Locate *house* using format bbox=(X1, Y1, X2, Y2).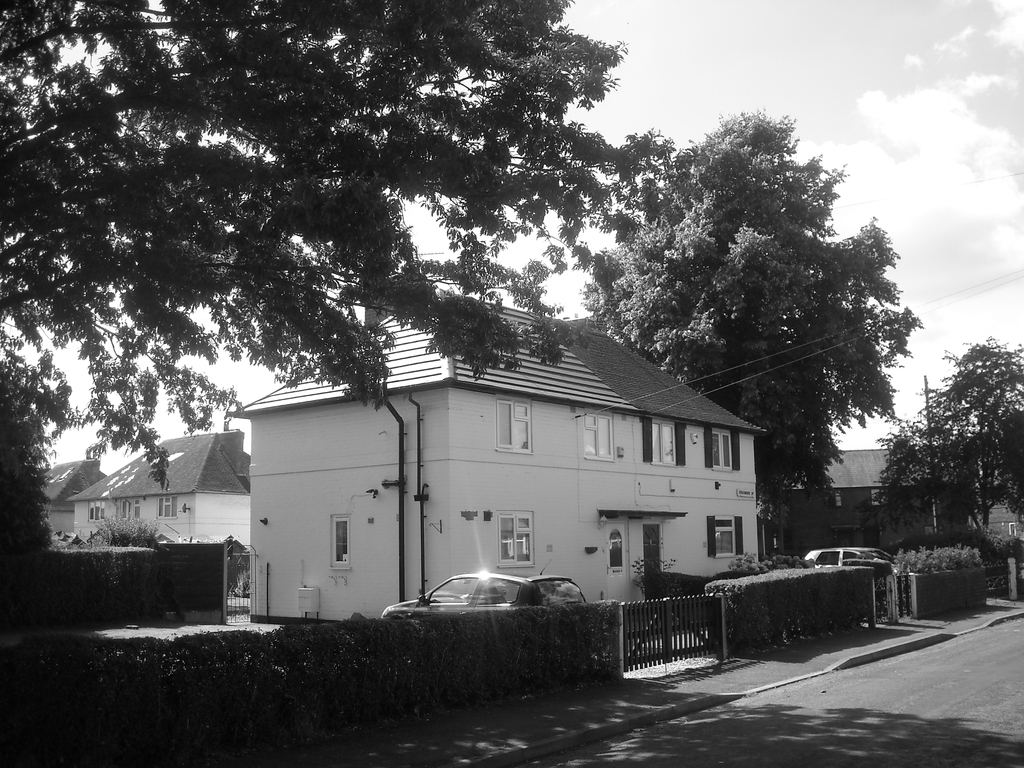
bbox=(74, 422, 251, 581).
